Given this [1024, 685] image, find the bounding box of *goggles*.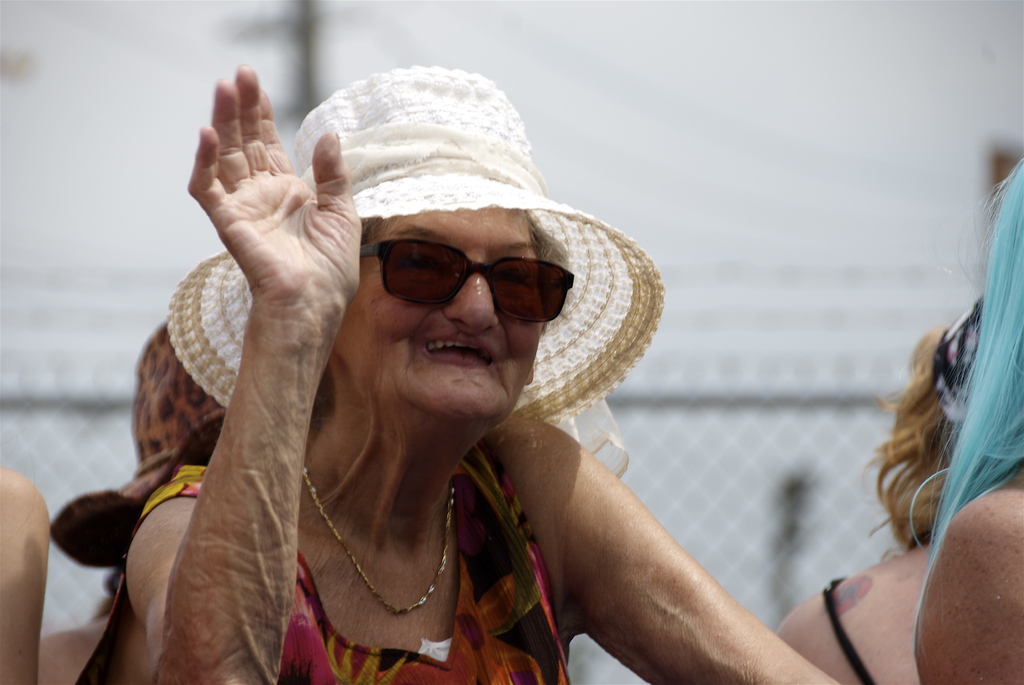
select_region(355, 236, 579, 329).
